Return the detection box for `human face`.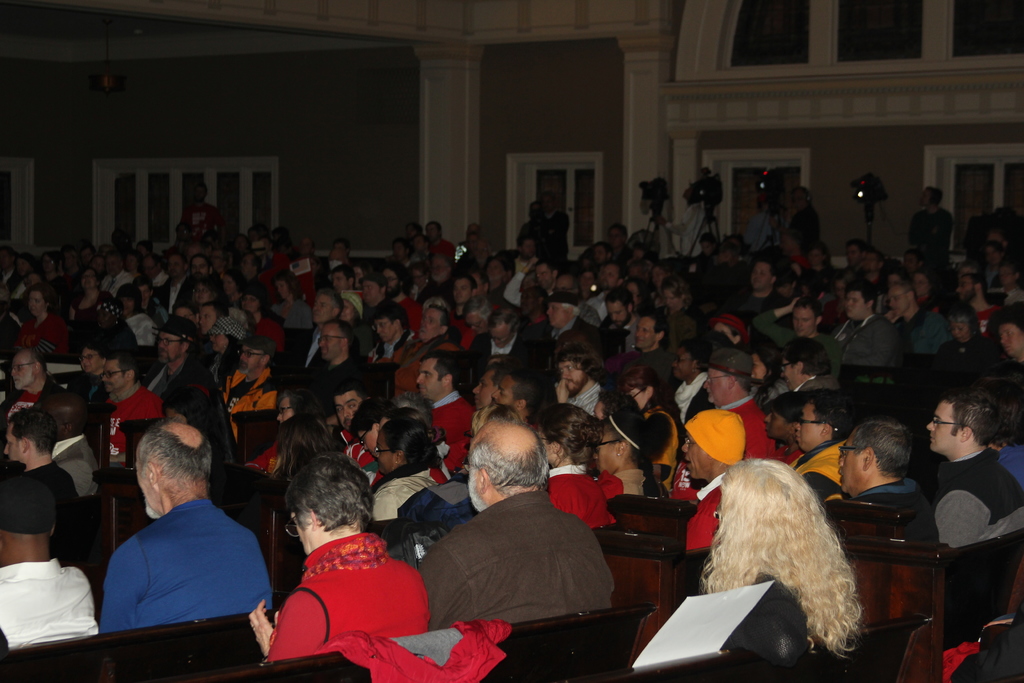
(492, 376, 519, 413).
